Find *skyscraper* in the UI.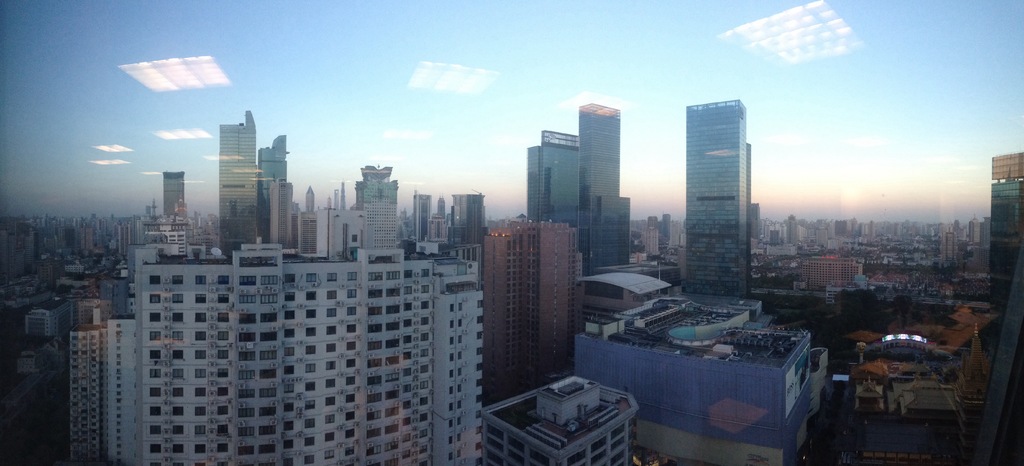
UI element at <region>568, 263, 835, 465</region>.
